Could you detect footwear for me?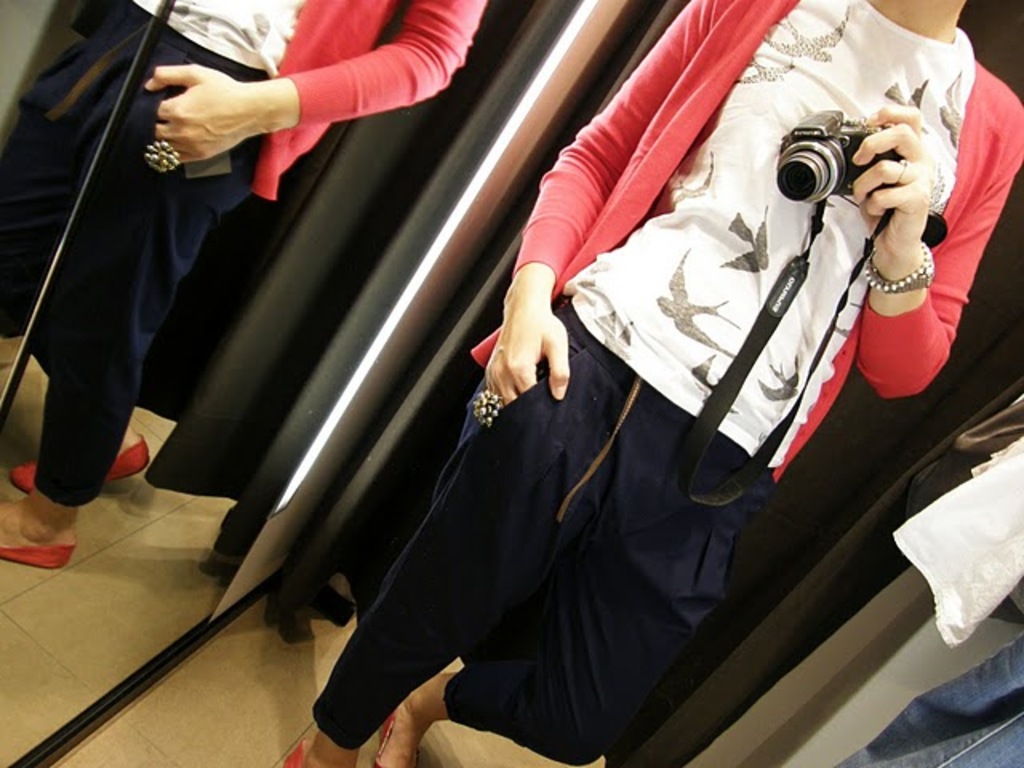
Detection result: select_region(0, 541, 77, 573).
